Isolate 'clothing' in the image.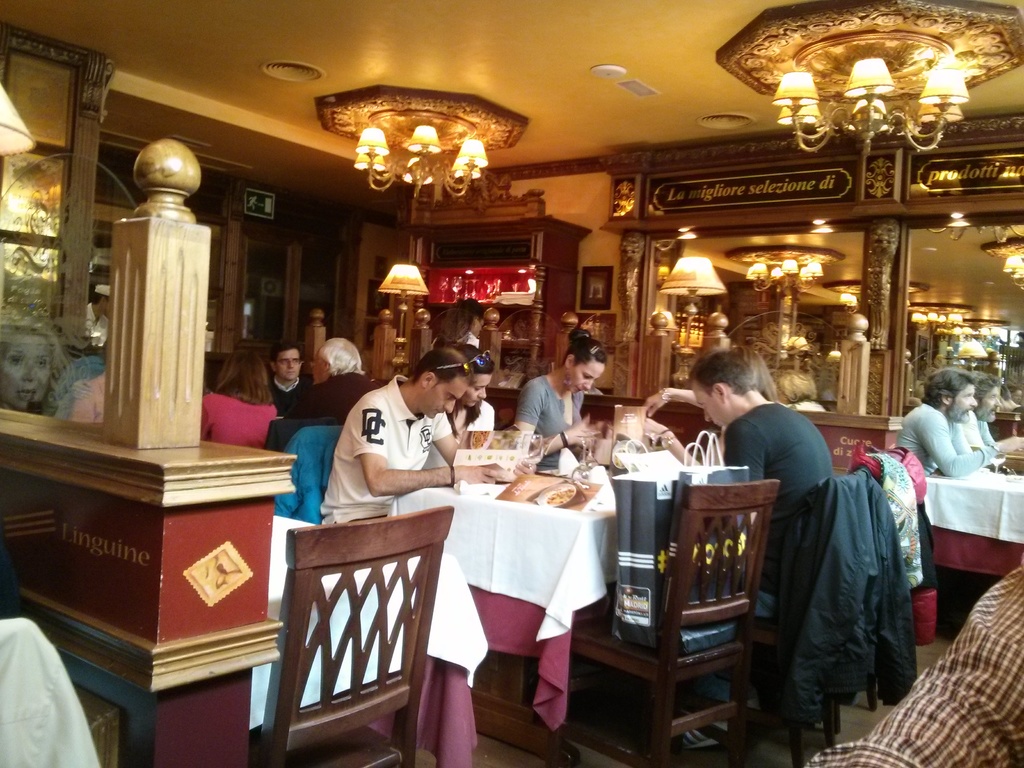
Isolated region: 200/390/278/449.
